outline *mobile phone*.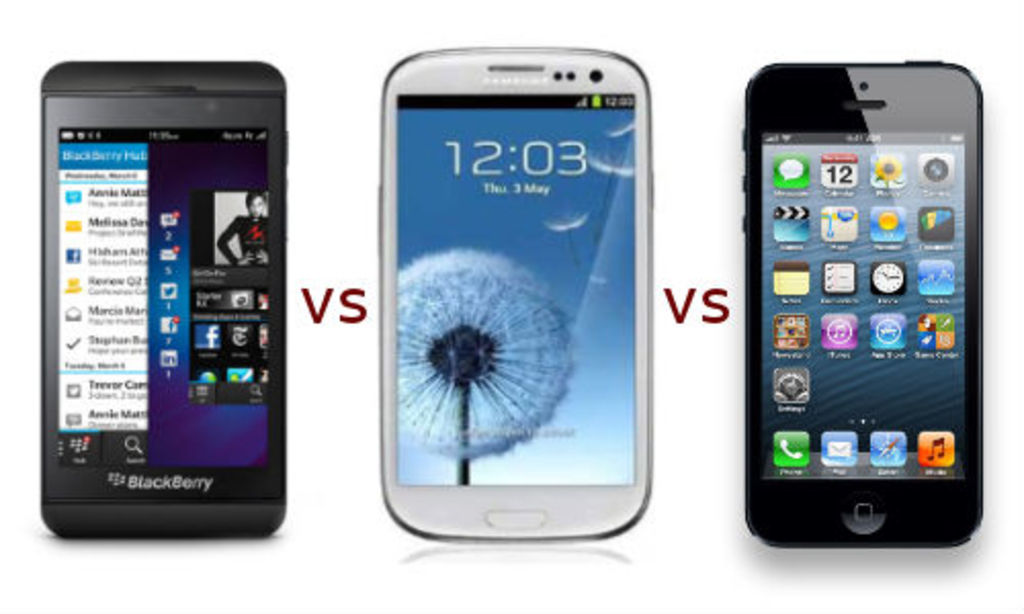
Outline: x1=39 y1=59 x2=289 y2=538.
